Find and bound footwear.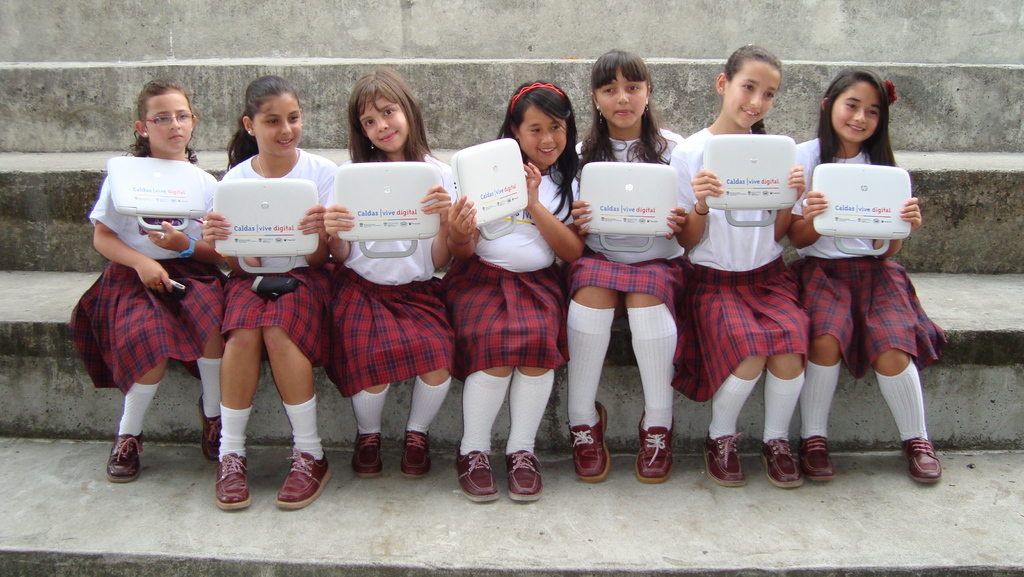
Bound: pyautogui.locateOnScreen(757, 435, 806, 485).
